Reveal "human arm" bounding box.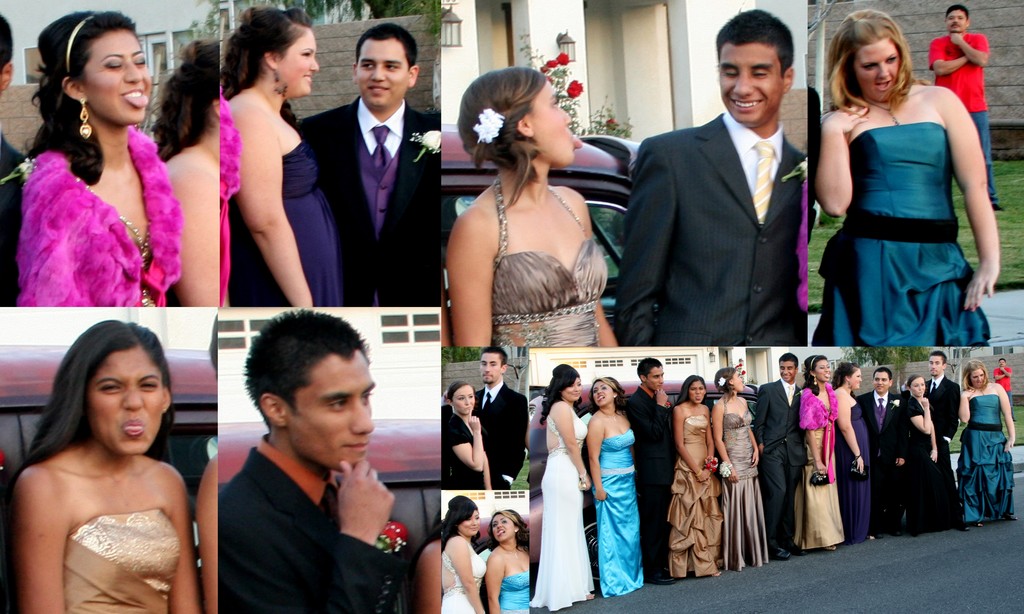
Revealed: rect(820, 98, 866, 217).
